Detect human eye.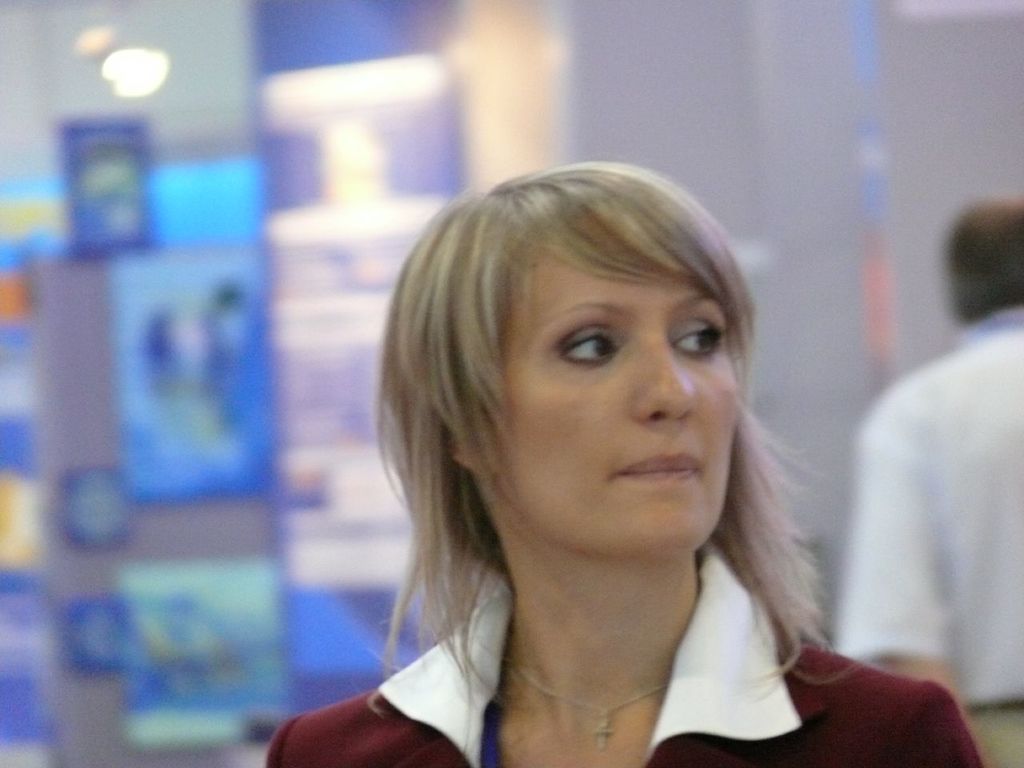
Detected at (555, 319, 625, 371).
